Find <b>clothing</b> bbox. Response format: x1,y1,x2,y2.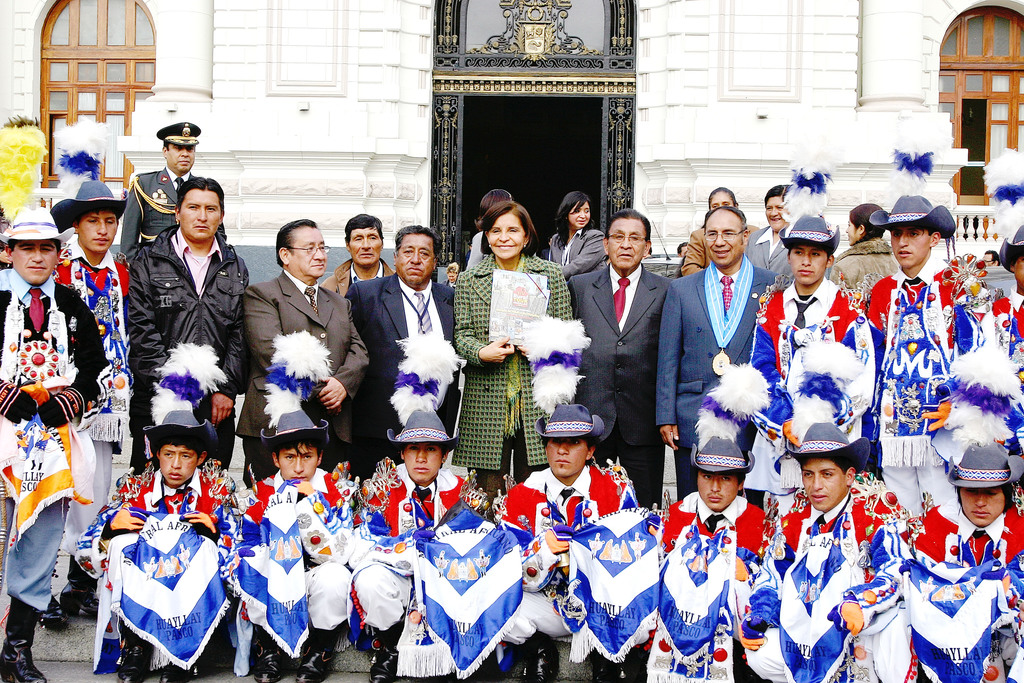
543,230,605,284.
